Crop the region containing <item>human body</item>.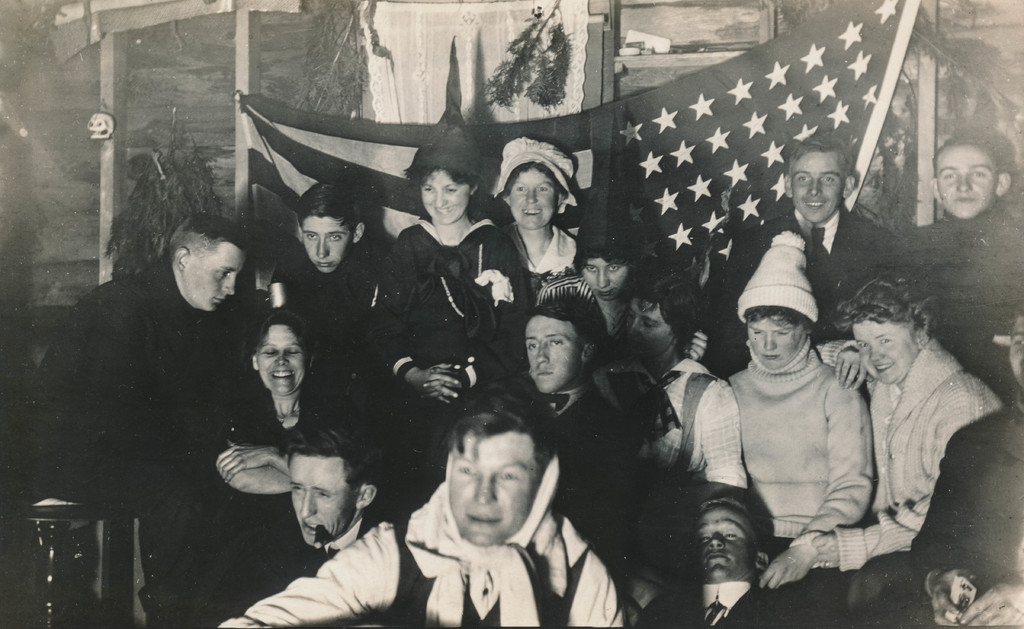
Crop region: rect(811, 265, 995, 628).
